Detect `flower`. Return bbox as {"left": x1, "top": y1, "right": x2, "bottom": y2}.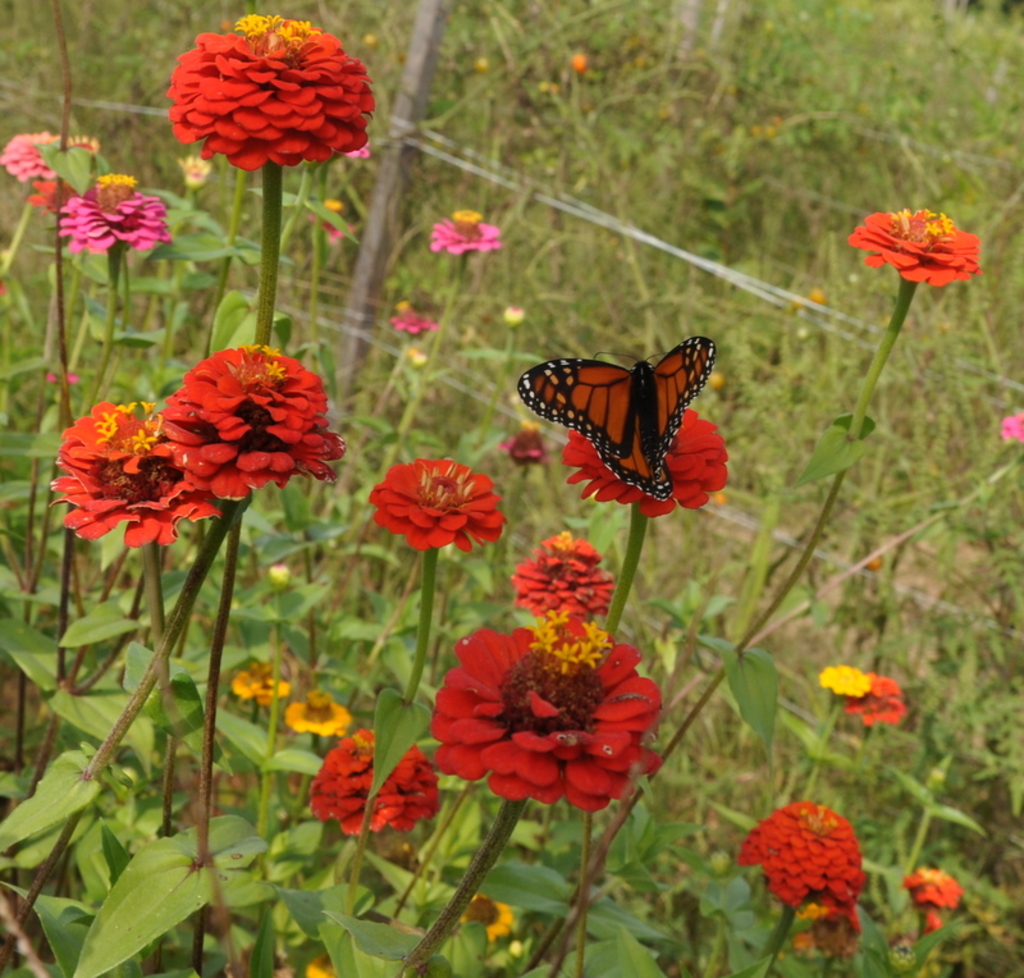
{"left": 173, "top": 9, "right": 383, "bottom": 173}.
